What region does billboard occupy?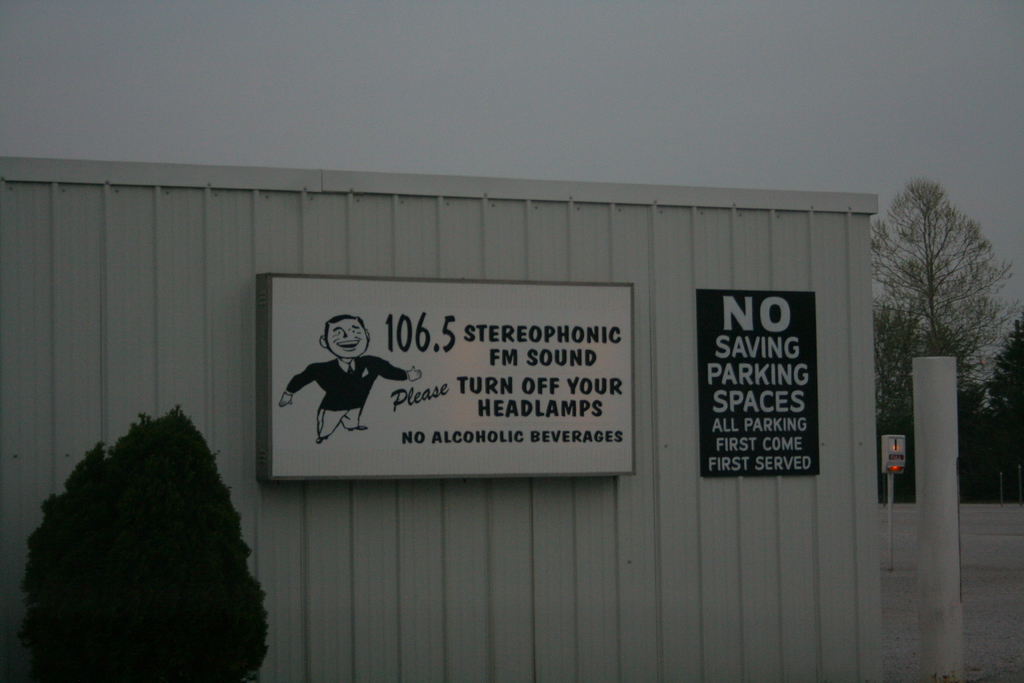
<box>266,274,632,477</box>.
